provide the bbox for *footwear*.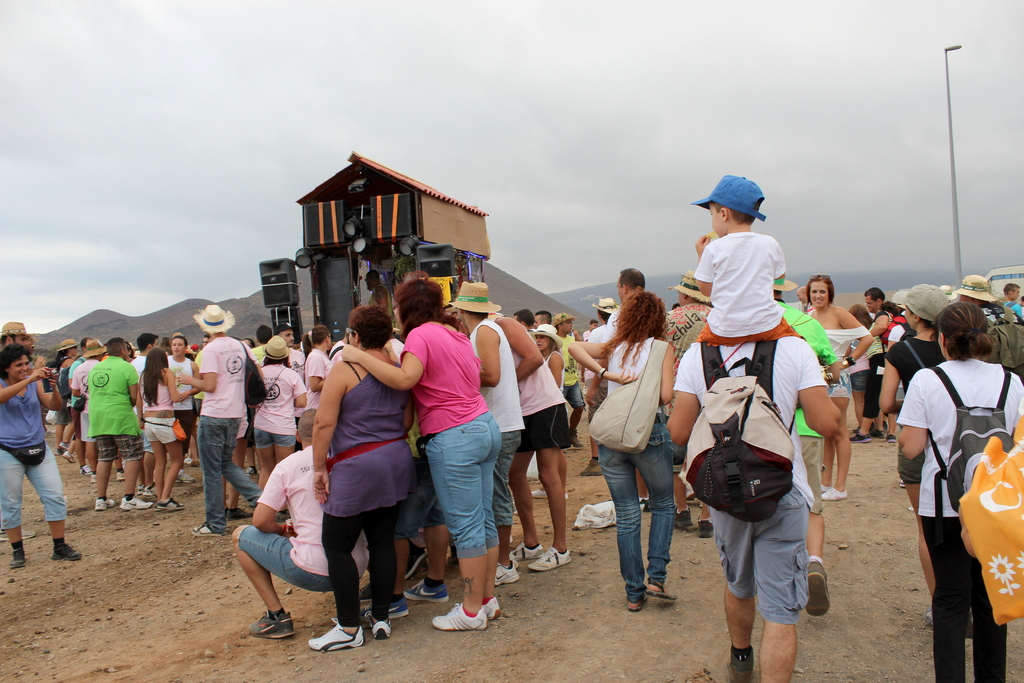
188,523,220,536.
